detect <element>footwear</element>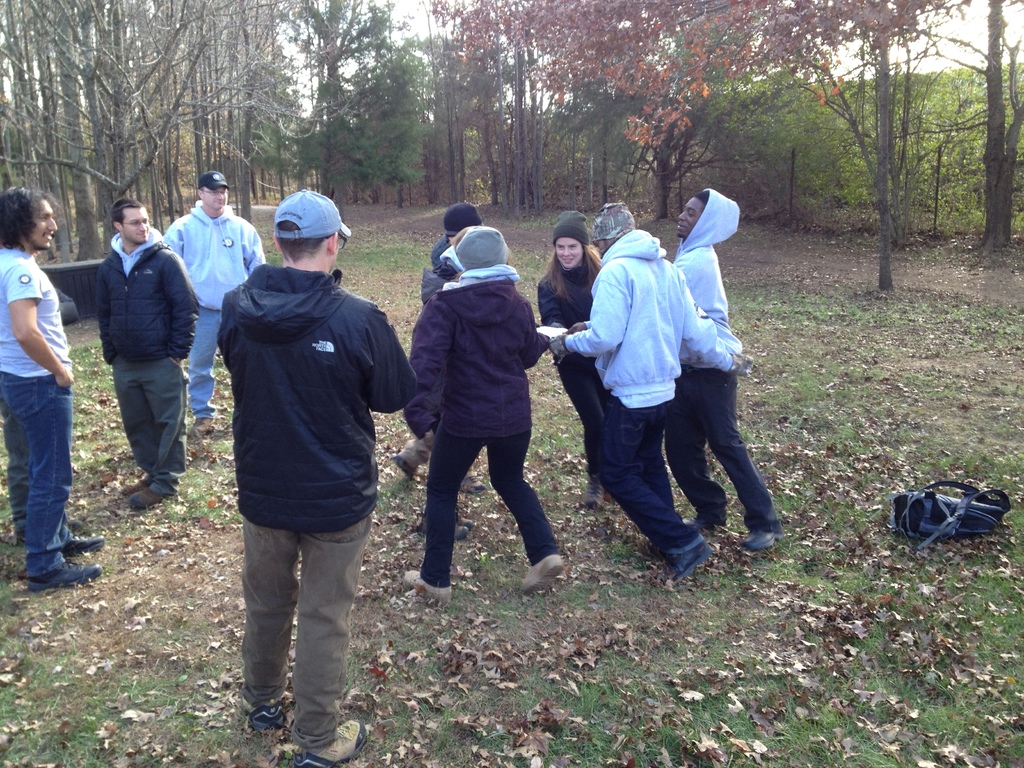
BBox(745, 527, 786, 555)
